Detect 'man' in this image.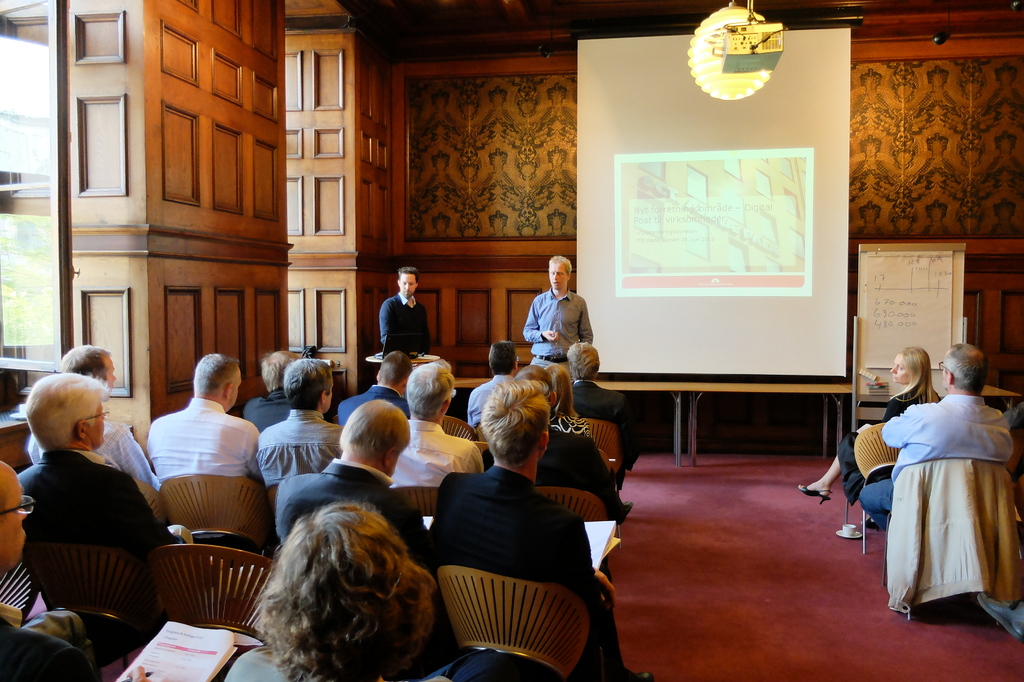
Detection: x1=854 y1=349 x2=999 y2=532.
